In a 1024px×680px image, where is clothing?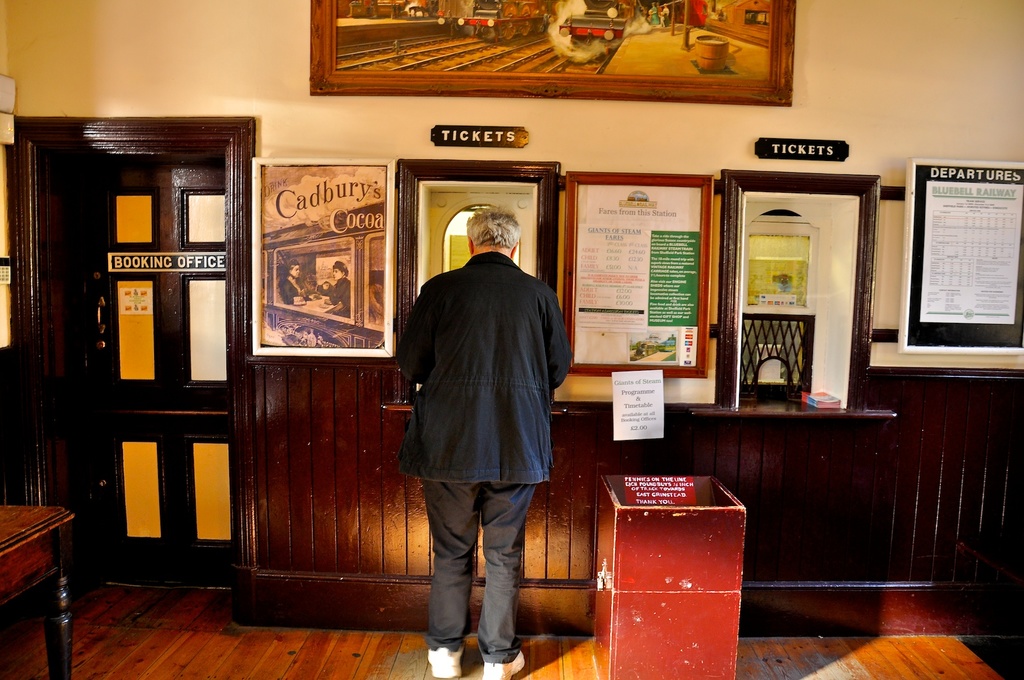
bbox=(279, 273, 300, 301).
